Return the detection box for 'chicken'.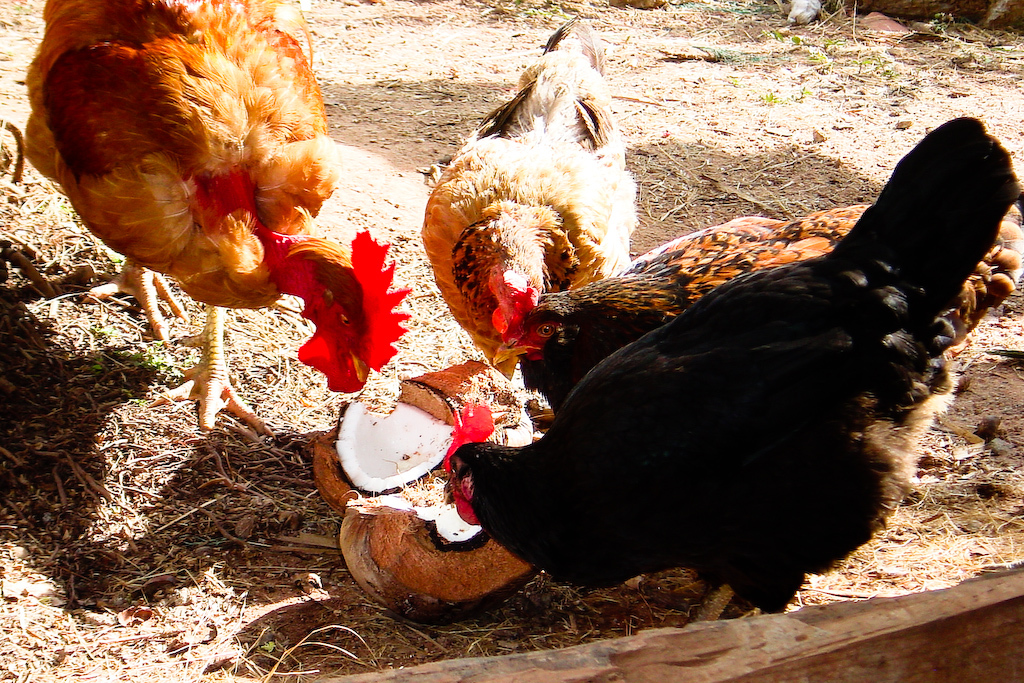
Rect(486, 204, 877, 385).
